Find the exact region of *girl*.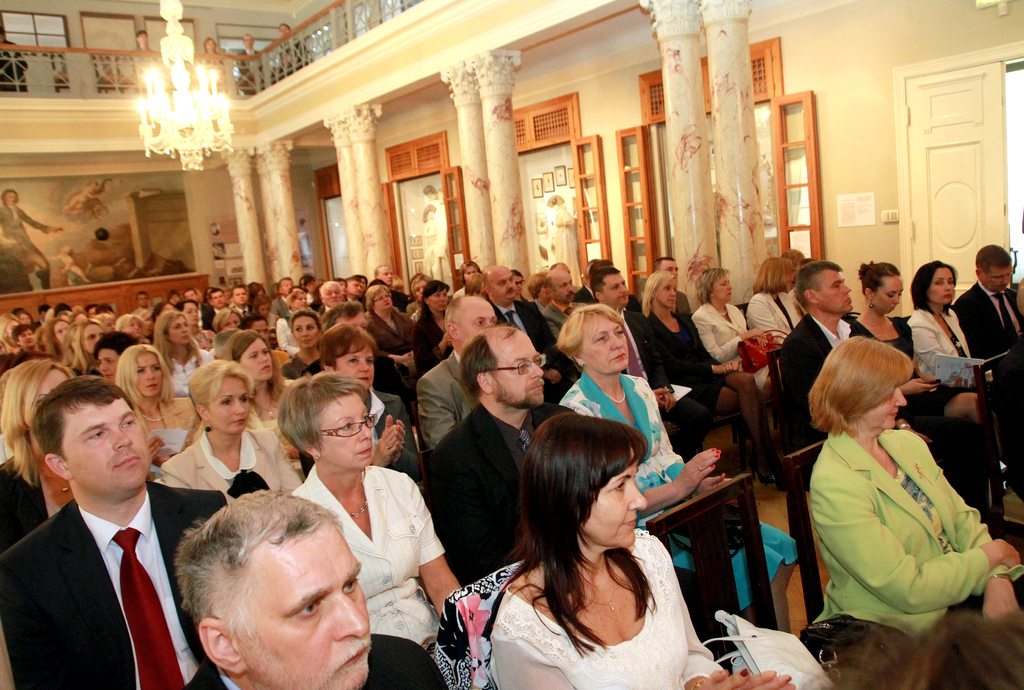
Exact region: 553, 310, 794, 628.
